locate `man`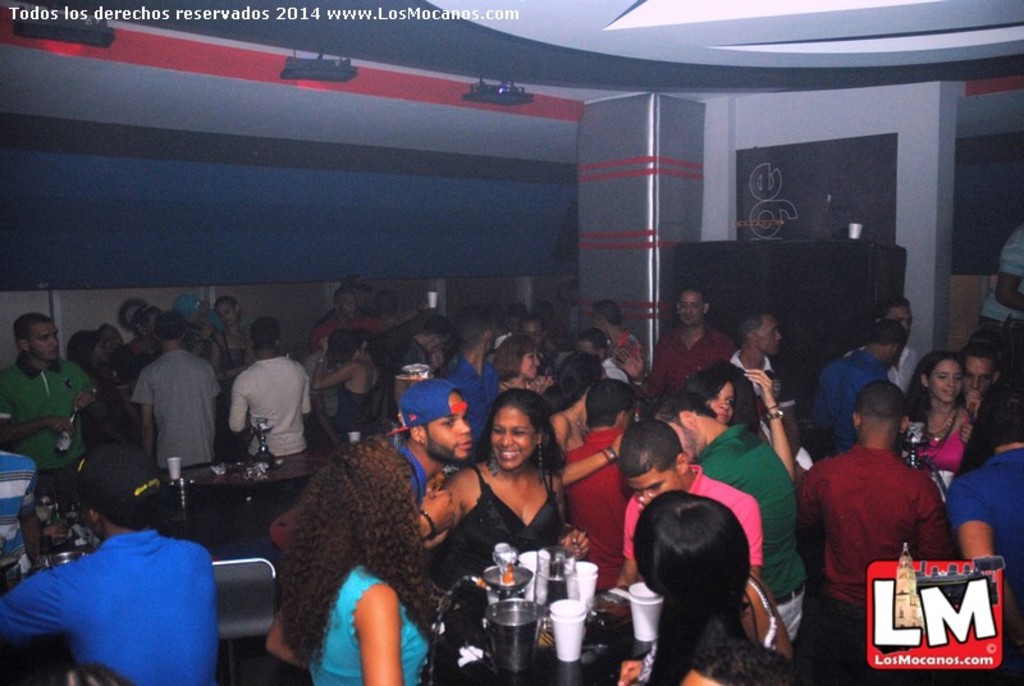
(left=796, top=365, right=970, bottom=660)
